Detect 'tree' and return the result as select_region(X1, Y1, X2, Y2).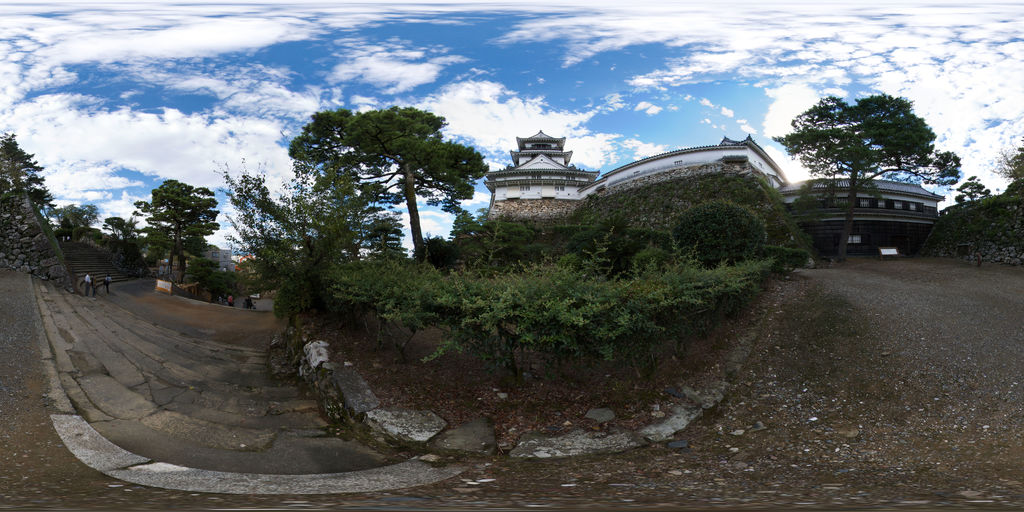
select_region(122, 159, 215, 284).
